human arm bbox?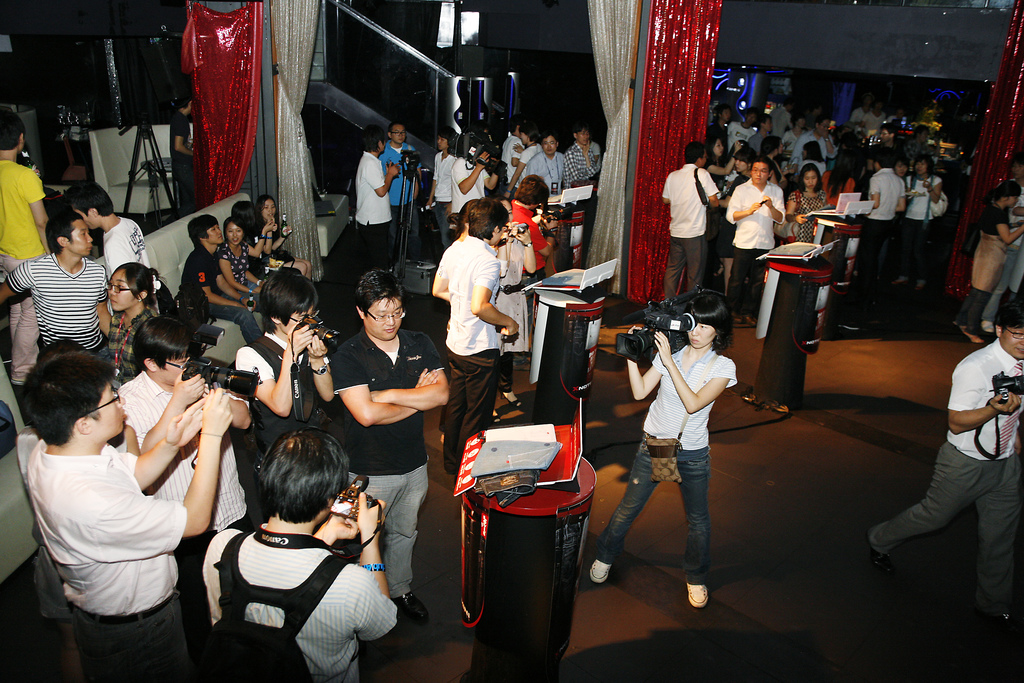
[left=297, top=327, right=336, bottom=395]
